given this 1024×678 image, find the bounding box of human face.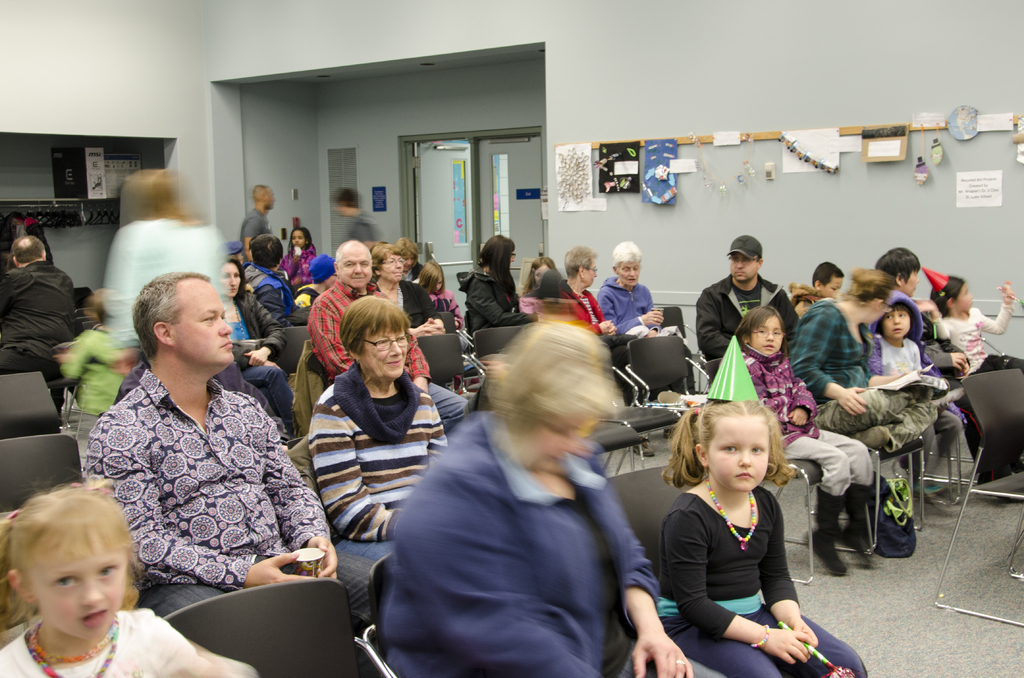
(left=883, top=309, right=908, bottom=342).
